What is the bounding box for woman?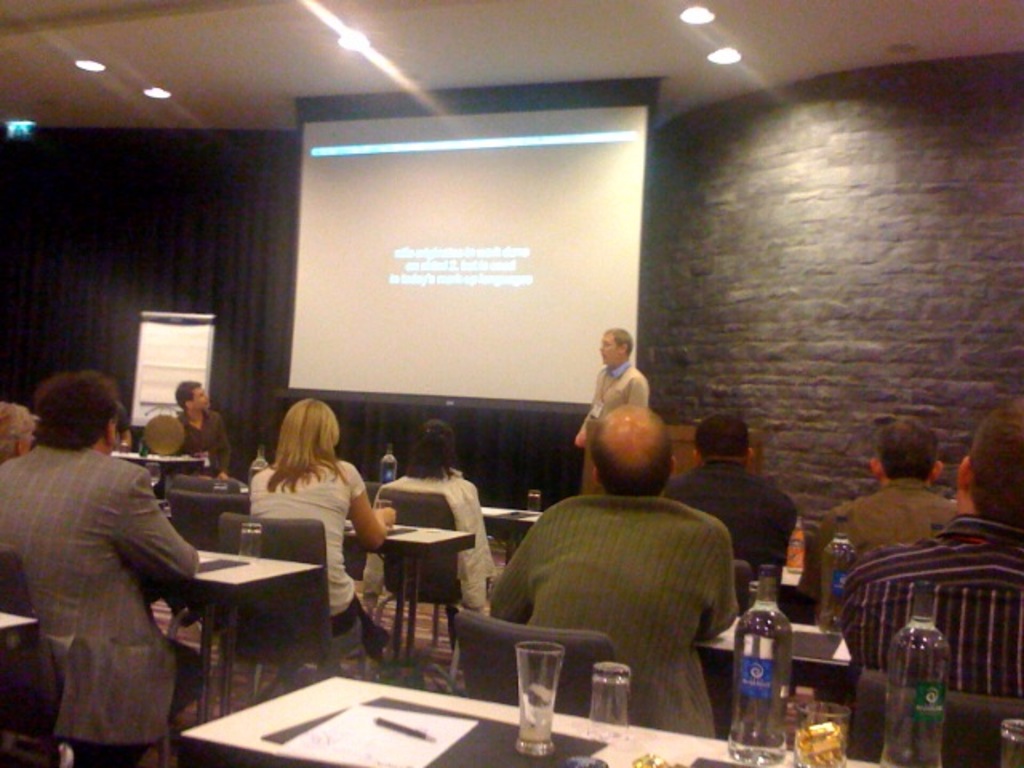
x1=350 y1=419 x2=506 y2=613.
